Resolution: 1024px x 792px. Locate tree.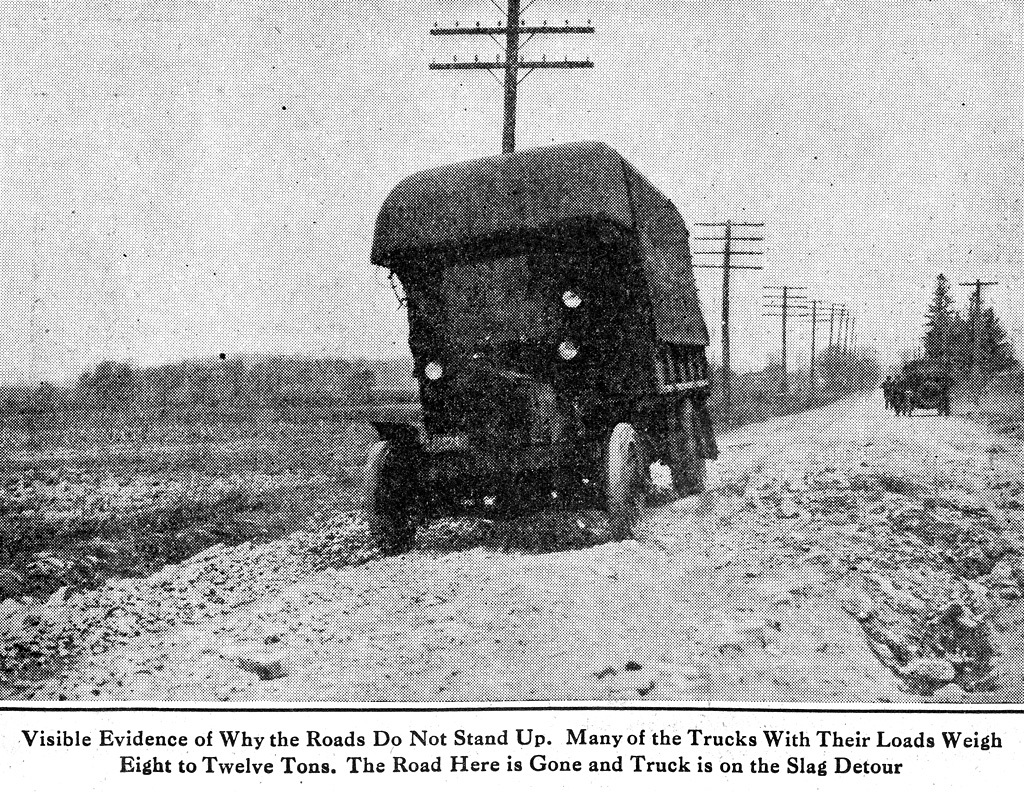
<box>4,354,408,428</box>.
